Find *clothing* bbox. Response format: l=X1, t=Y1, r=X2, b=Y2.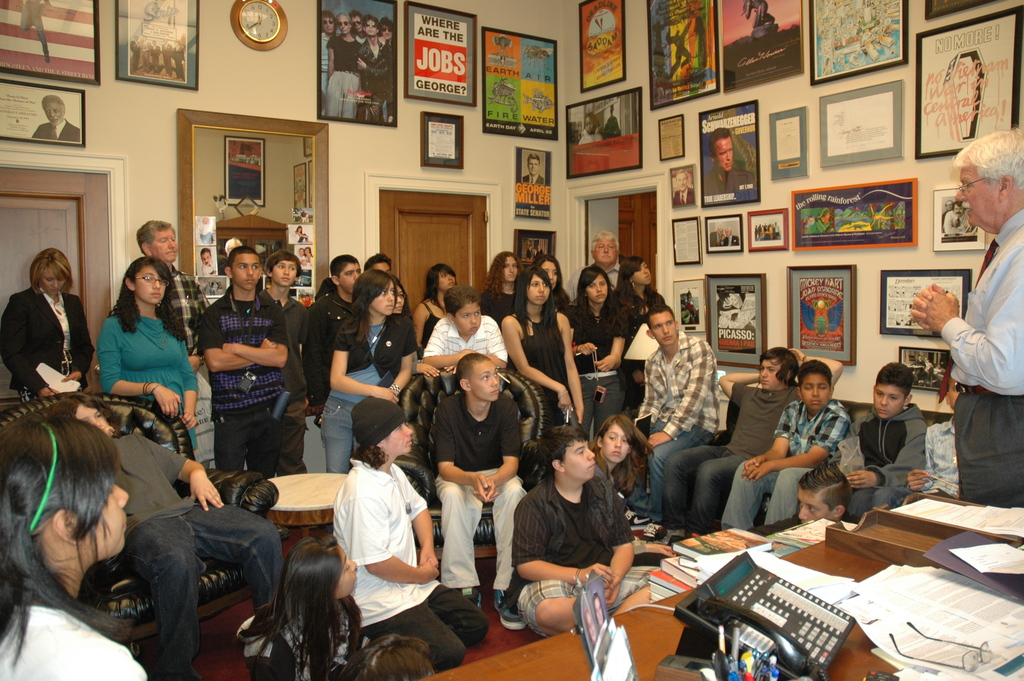
l=39, t=280, r=69, b=373.
